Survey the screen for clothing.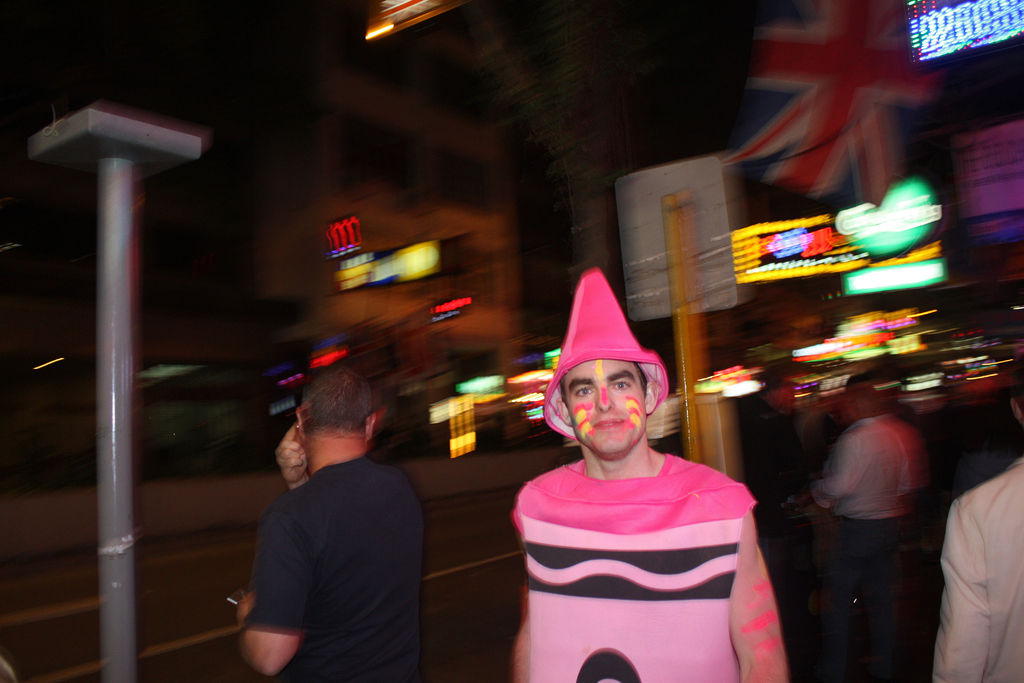
Survey found: region(246, 456, 429, 682).
